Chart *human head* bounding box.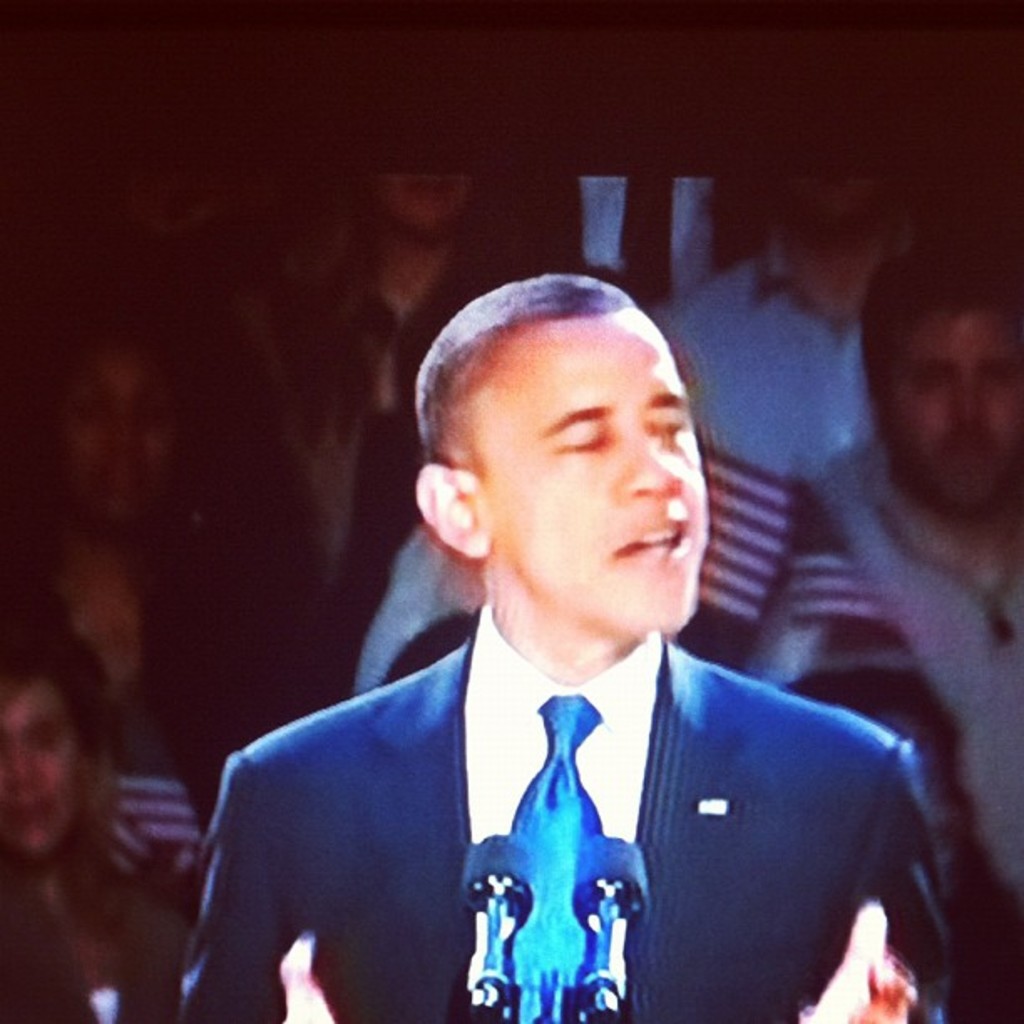
Charted: bbox=(0, 627, 99, 862).
